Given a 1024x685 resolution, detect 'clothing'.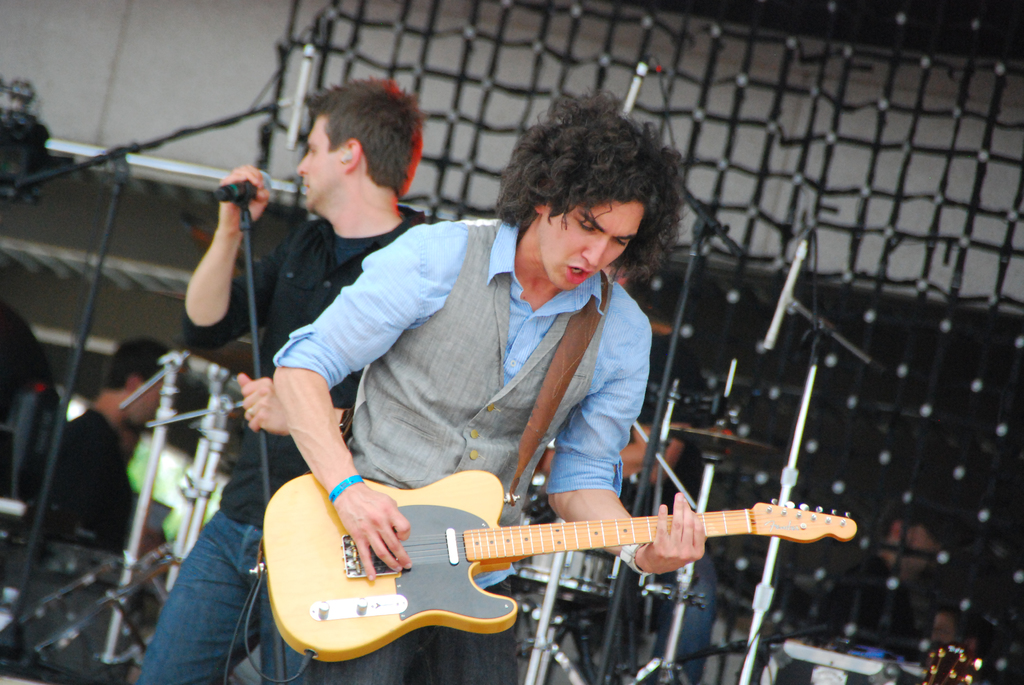
detection(286, 197, 719, 587).
